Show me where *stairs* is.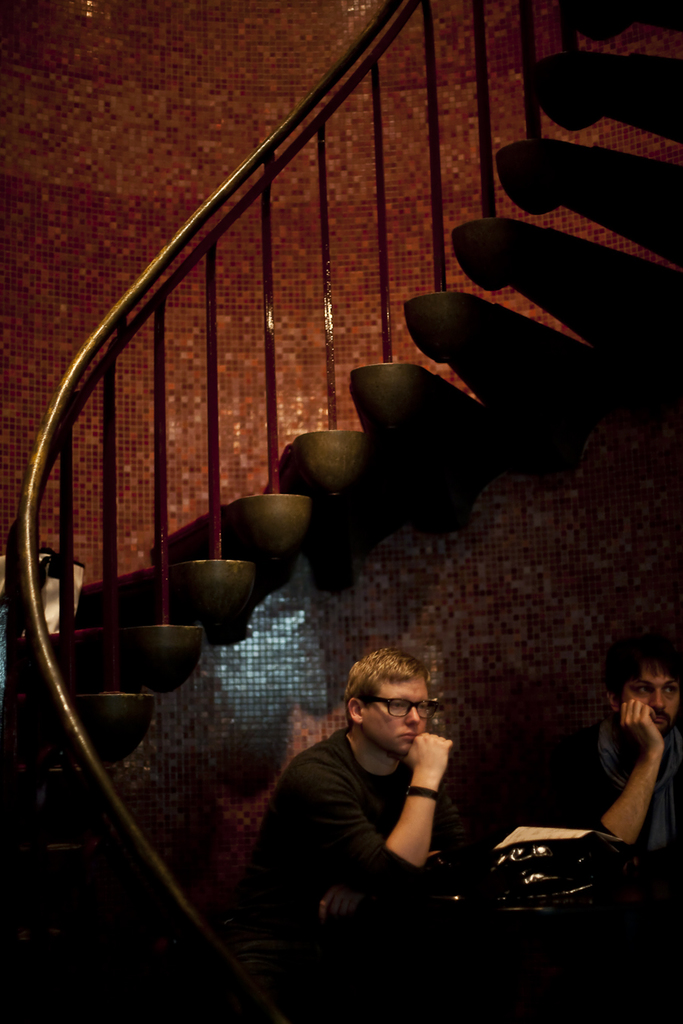
*stairs* is at (0,0,682,1022).
